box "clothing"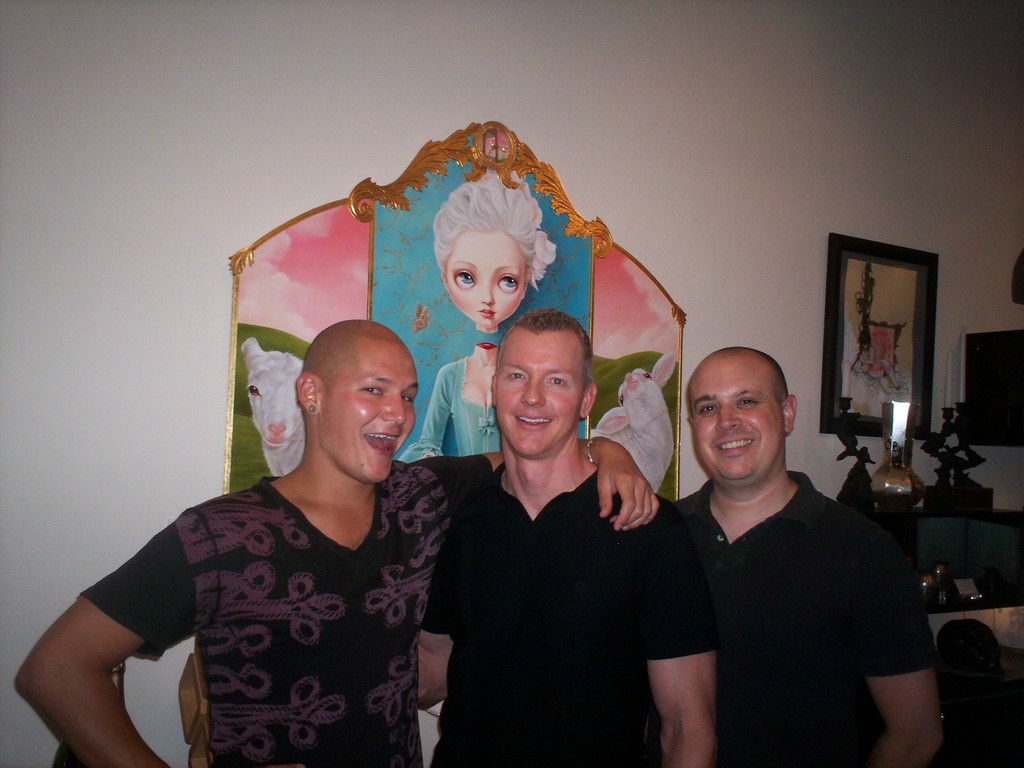
left=59, top=367, right=476, bottom=755
